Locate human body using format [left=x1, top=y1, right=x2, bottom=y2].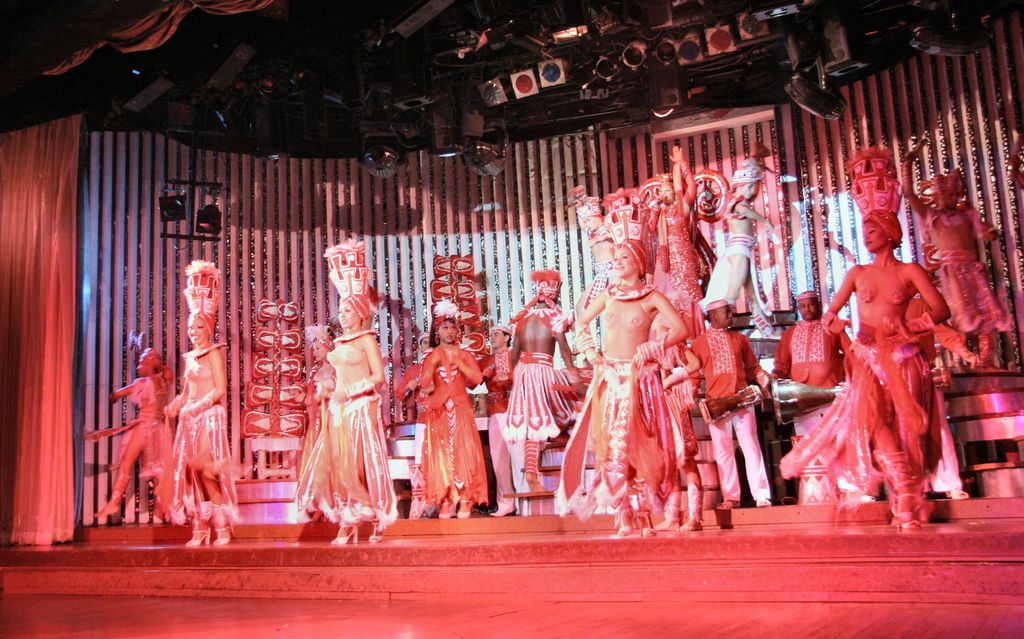
[left=808, top=190, right=957, bottom=533].
